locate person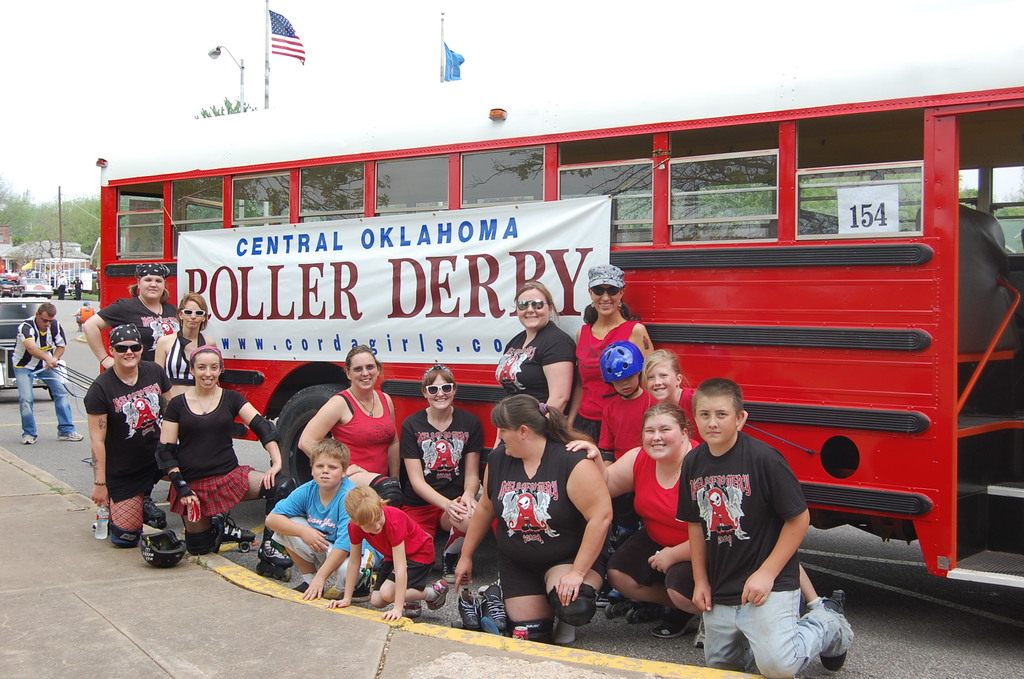
(x1=490, y1=284, x2=579, y2=452)
